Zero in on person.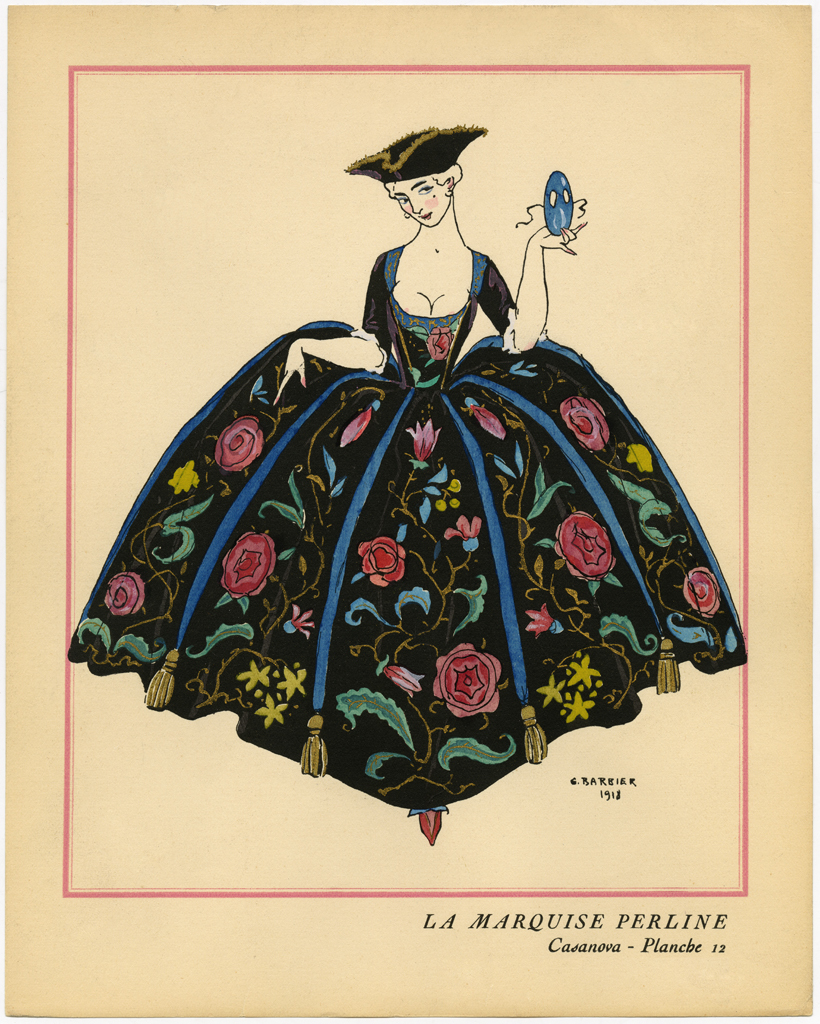
Zeroed in: (x1=68, y1=127, x2=744, y2=850).
